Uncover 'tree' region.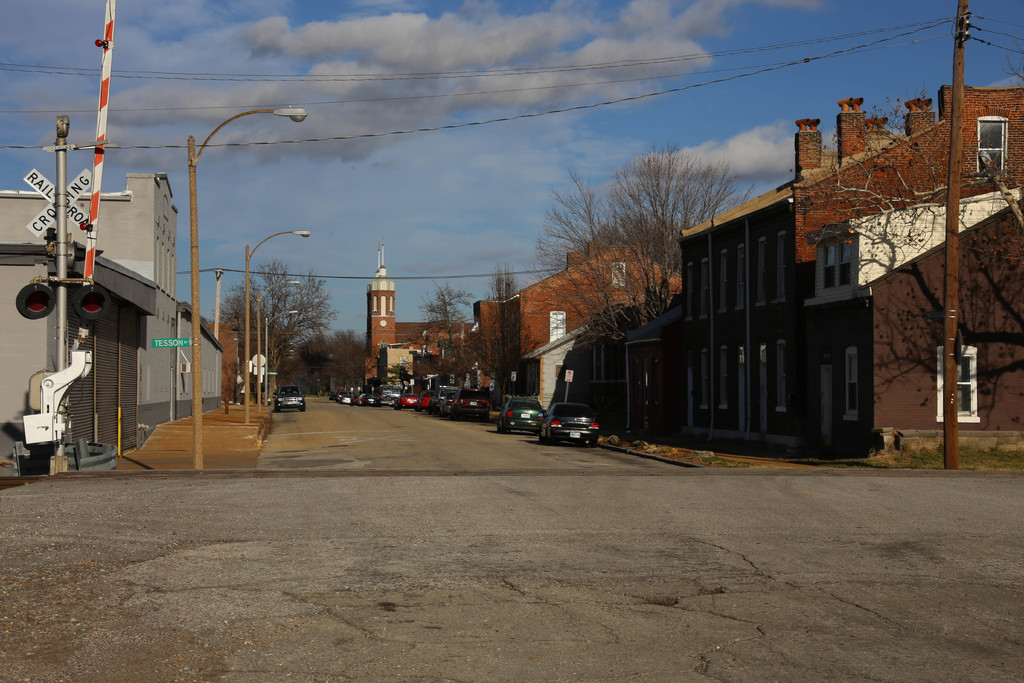
Uncovered: box=[788, 94, 1023, 350].
